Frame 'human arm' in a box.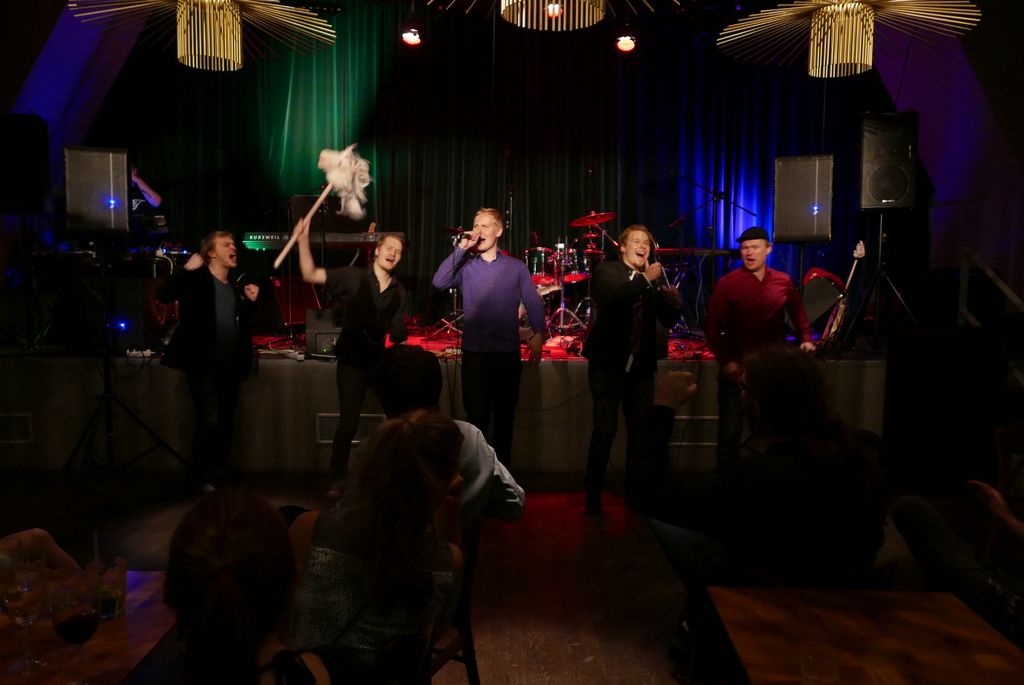
291 219 365 286.
